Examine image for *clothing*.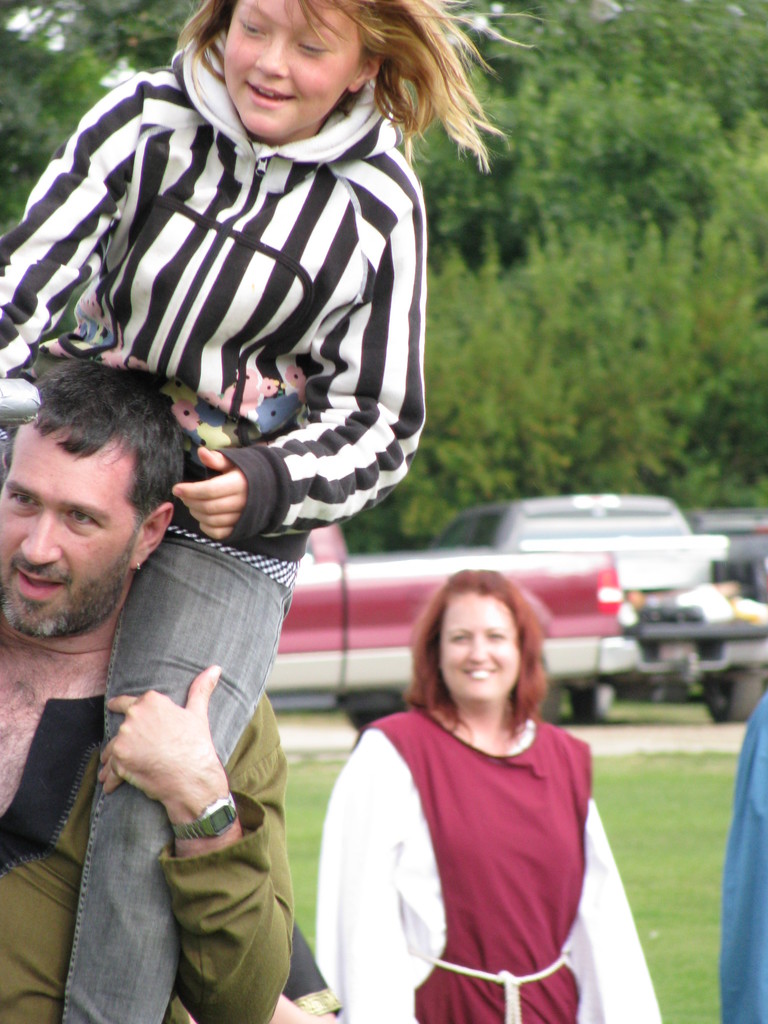
Examination result: <bbox>310, 663, 639, 995</bbox>.
